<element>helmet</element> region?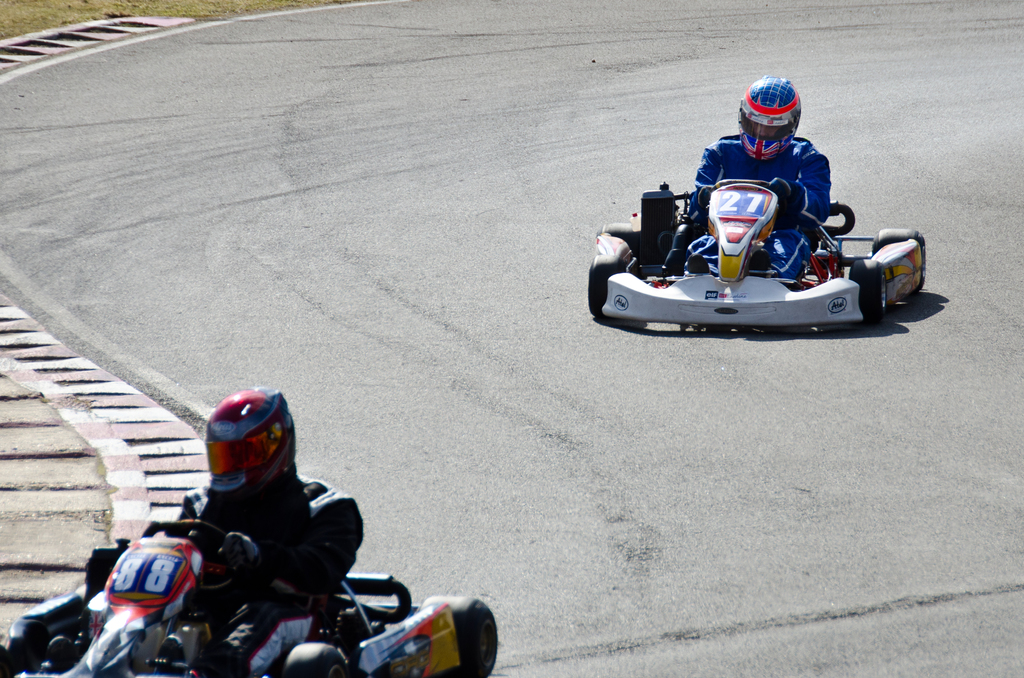
(x1=196, y1=405, x2=285, y2=510)
